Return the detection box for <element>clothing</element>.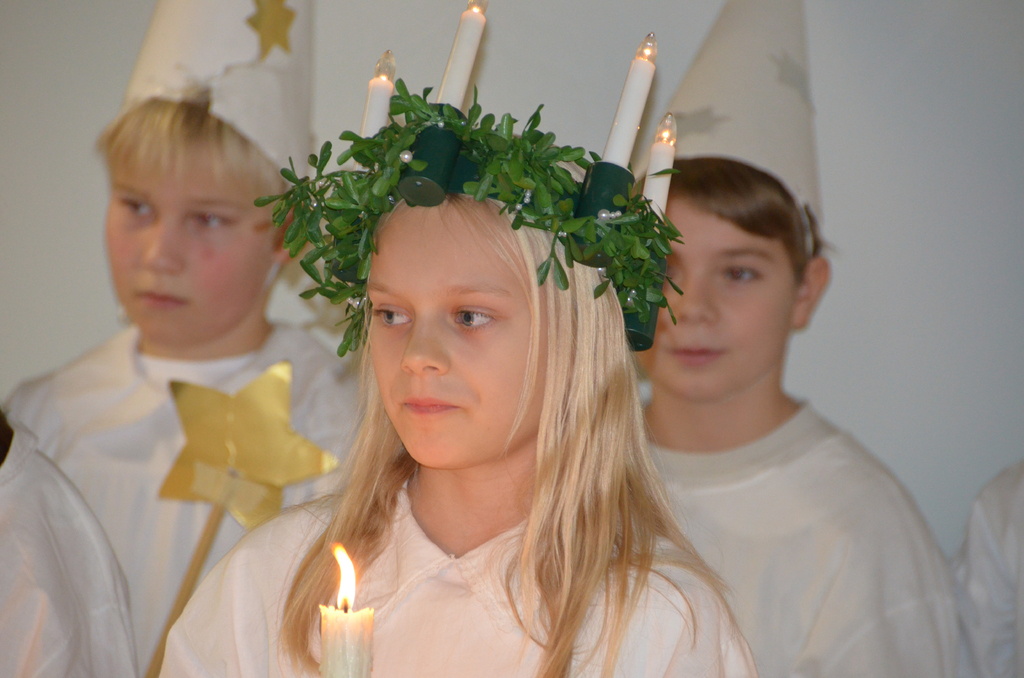
box(0, 313, 371, 677).
